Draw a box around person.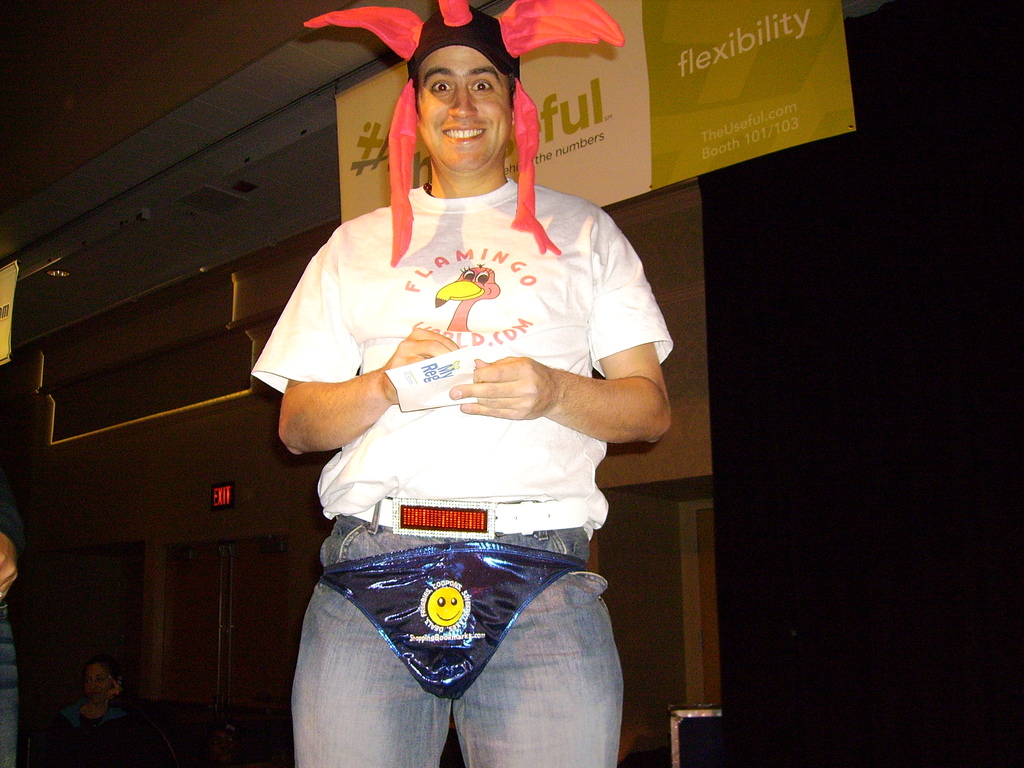
bbox=[244, 0, 680, 767].
